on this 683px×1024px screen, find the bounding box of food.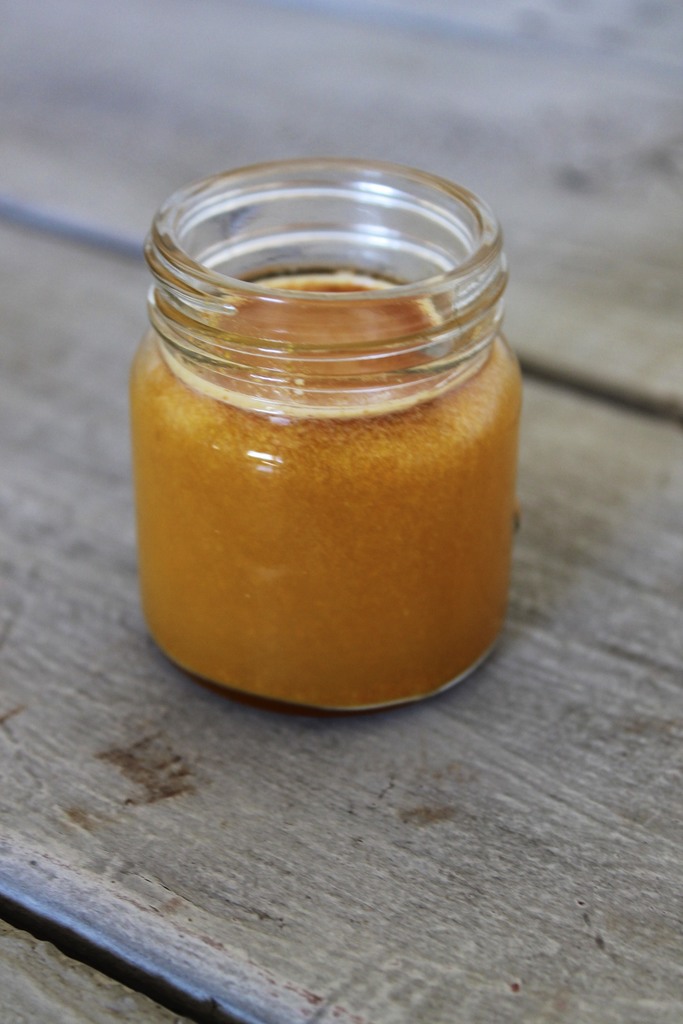
Bounding box: [133, 272, 504, 704].
